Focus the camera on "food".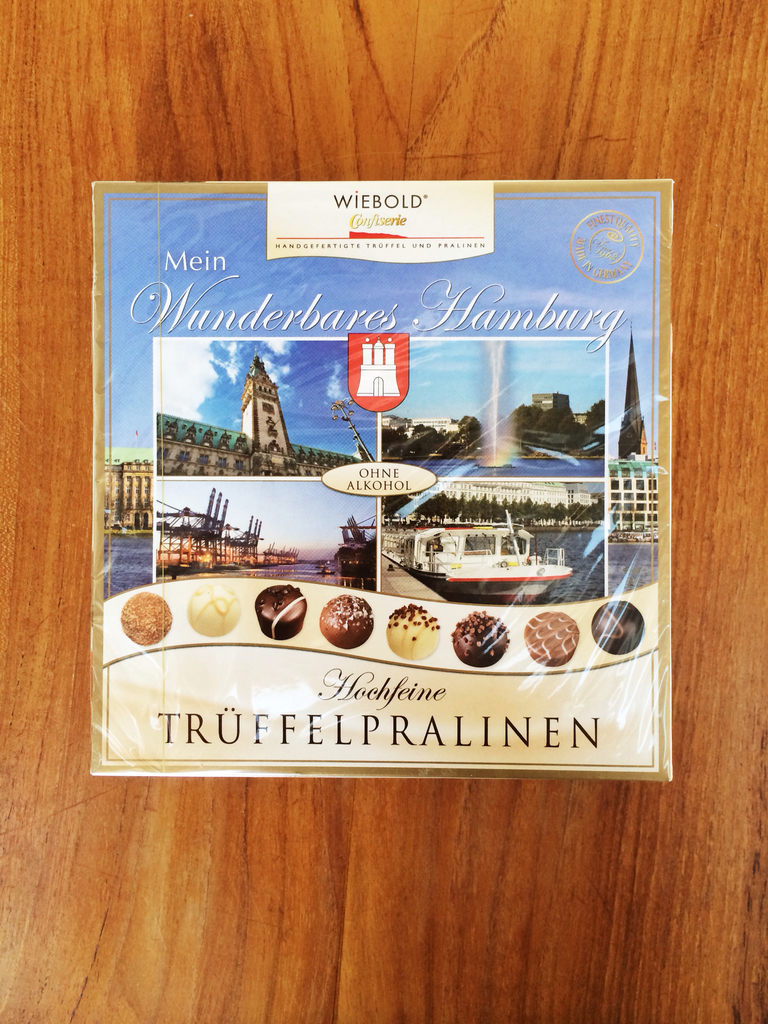
Focus region: <box>382,602,440,662</box>.
